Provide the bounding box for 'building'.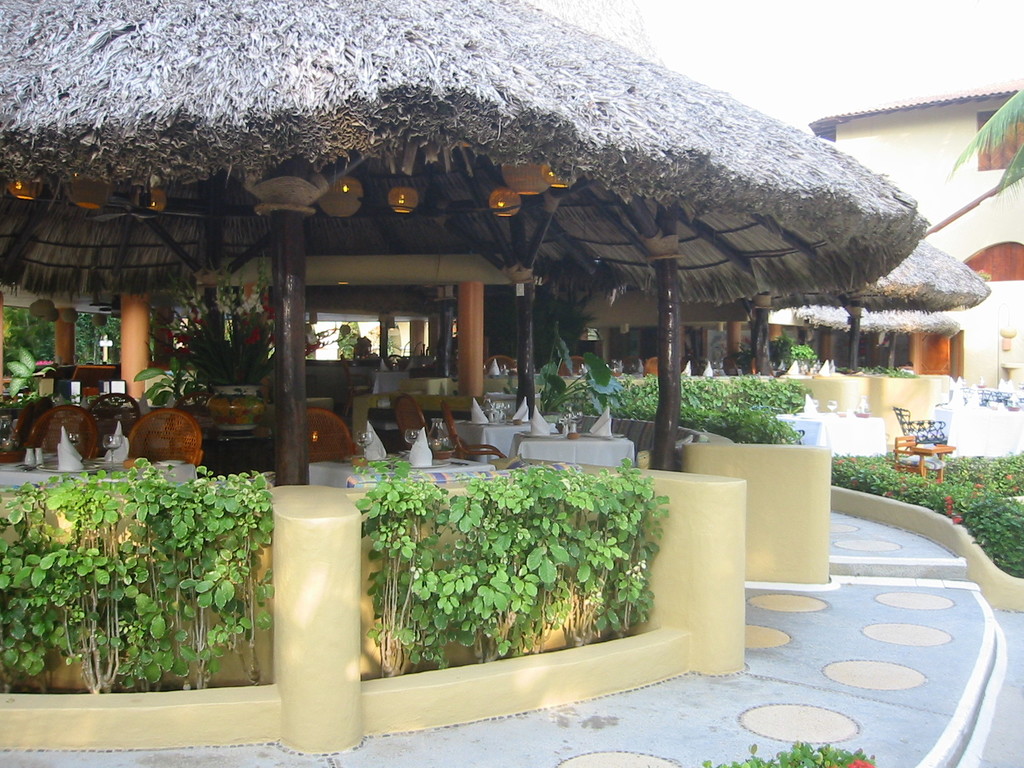
bbox=(742, 84, 1023, 393).
